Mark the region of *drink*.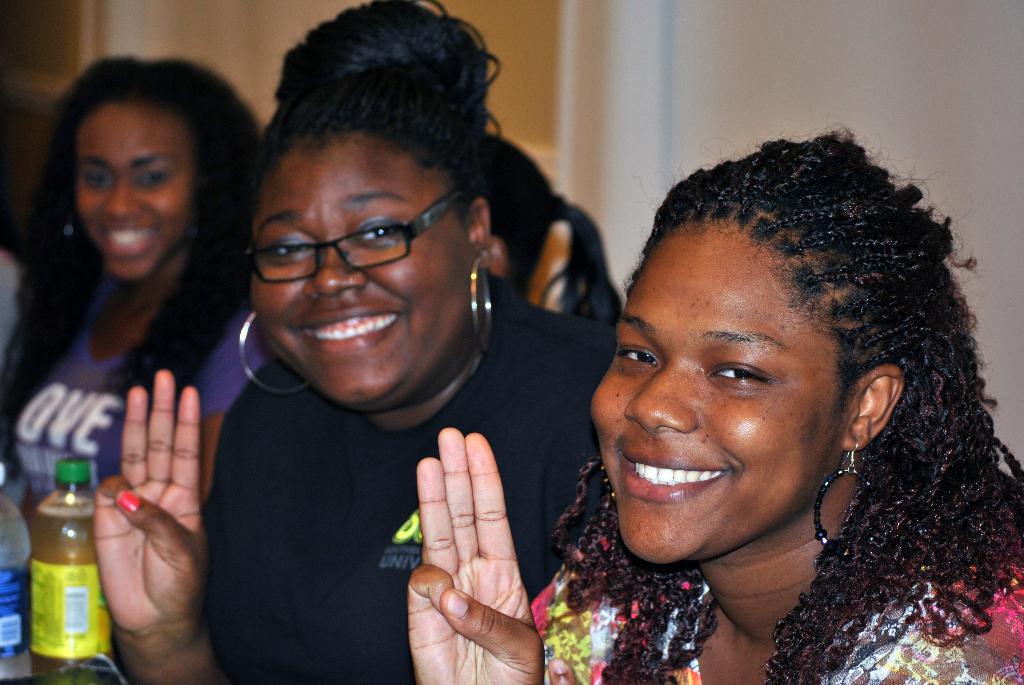
Region: [0,517,33,684].
